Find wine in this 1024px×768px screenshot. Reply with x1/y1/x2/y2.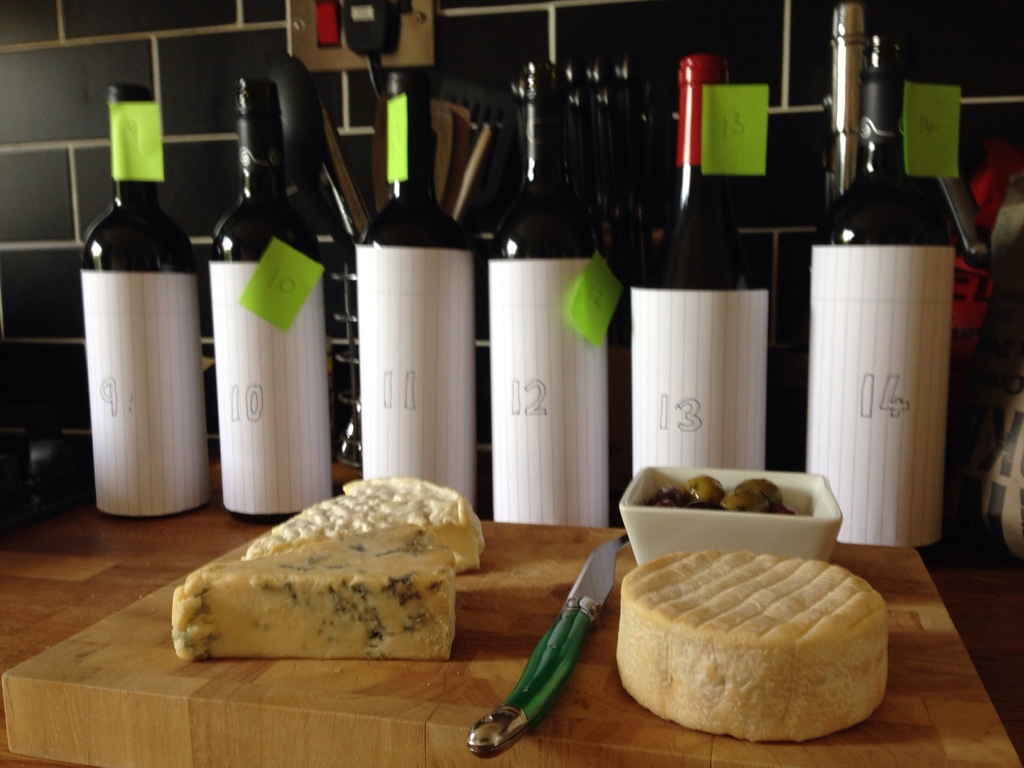
207/77/331/524.
